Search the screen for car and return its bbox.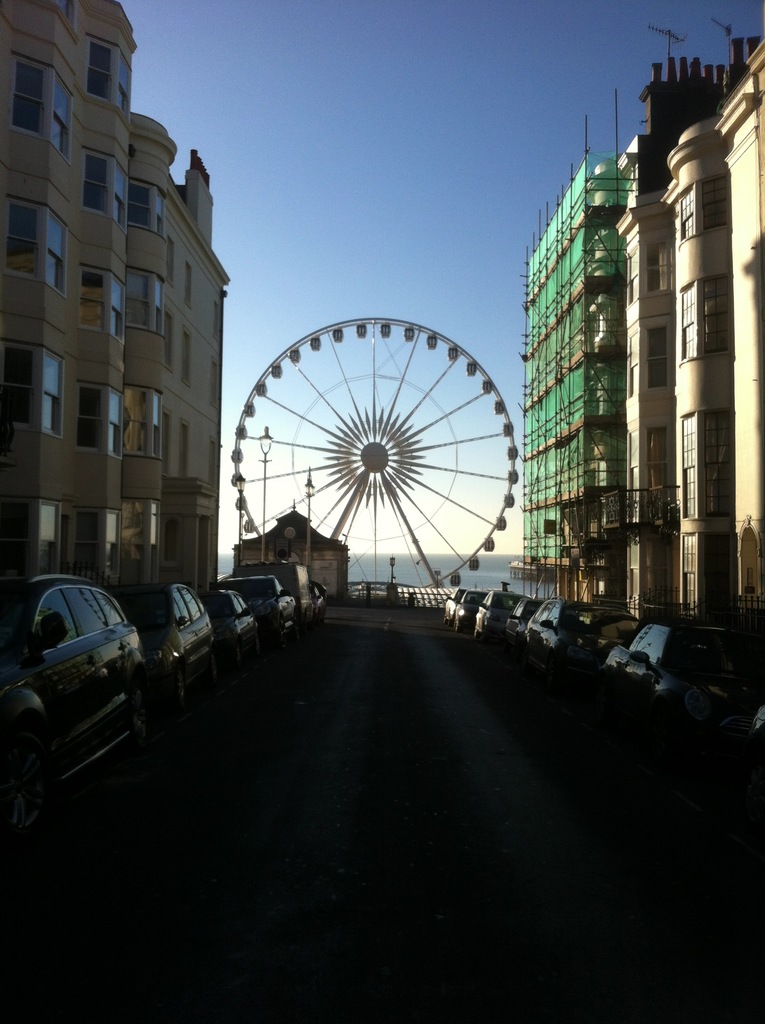
Found: (199, 588, 261, 678).
